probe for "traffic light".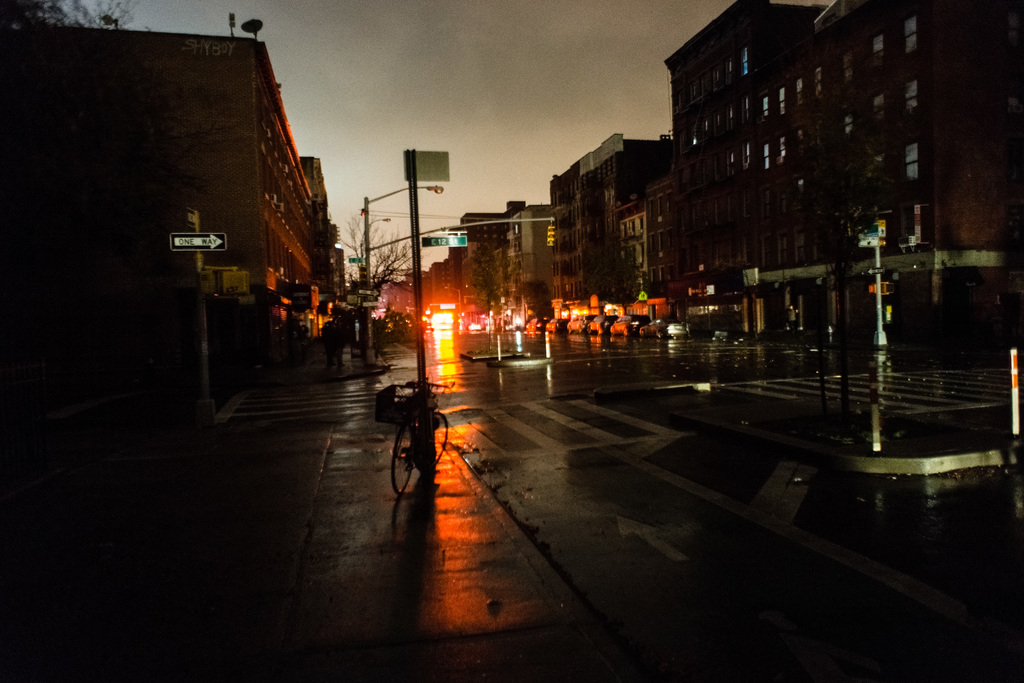
Probe result: [358, 266, 366, 286].
